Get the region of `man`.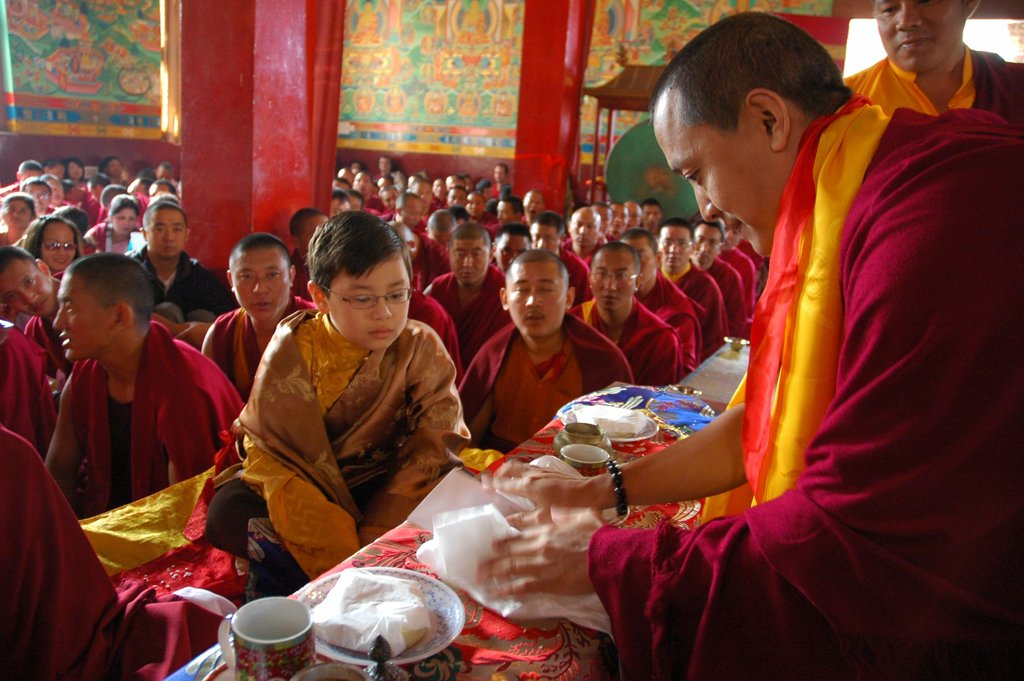
box(141, 213, 226, 325).
